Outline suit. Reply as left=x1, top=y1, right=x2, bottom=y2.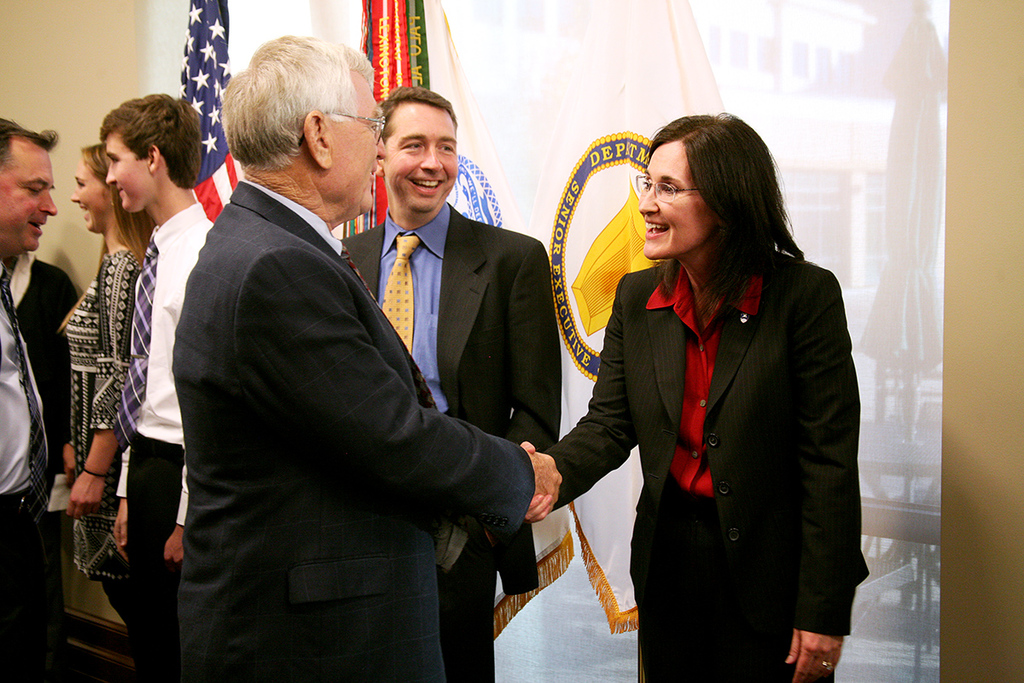
left=177, top=173, right=532, bottom=682.
